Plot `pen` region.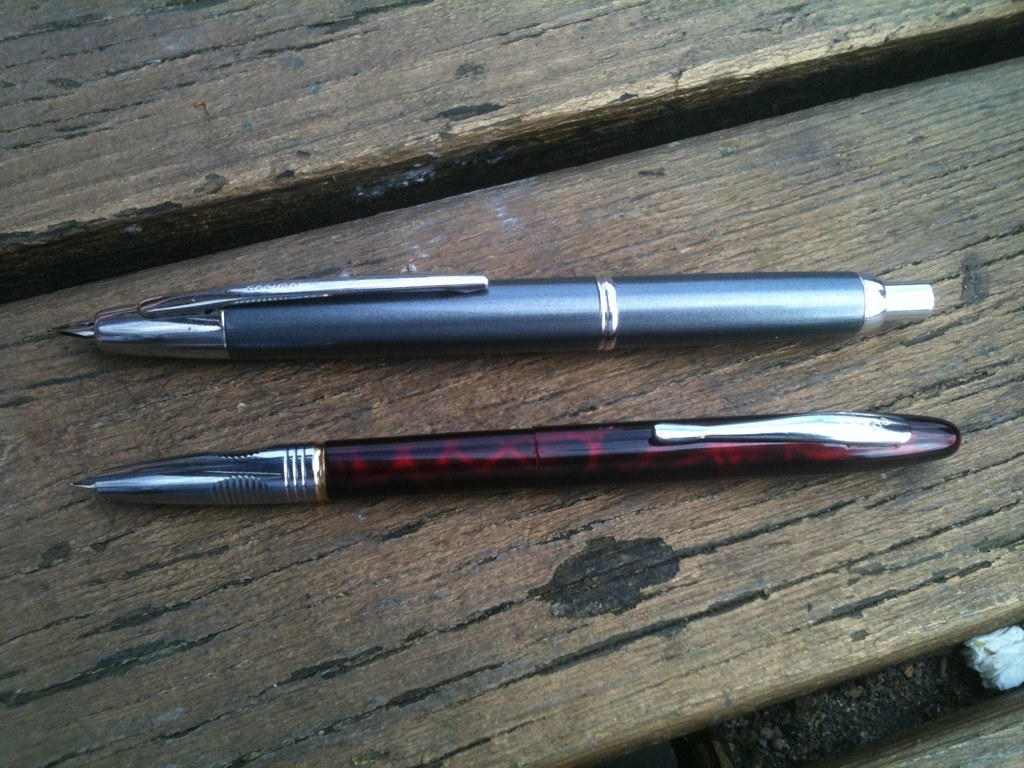
Plotted at (left=60, top=416, right=968, bottom=497).
